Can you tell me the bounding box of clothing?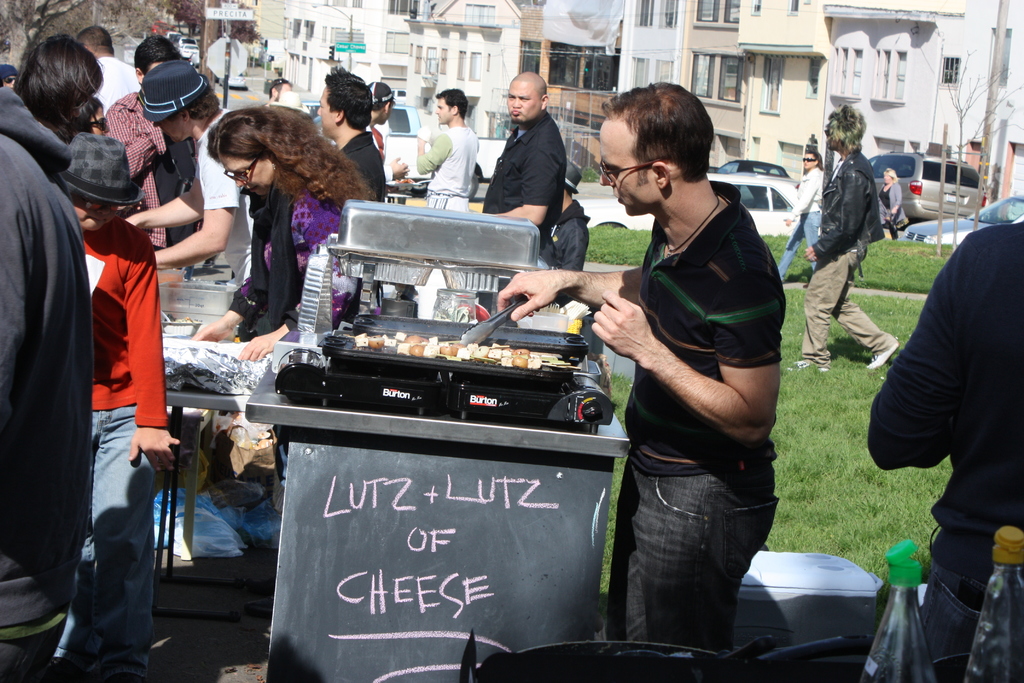
crop(60, 213, 167, 682).
